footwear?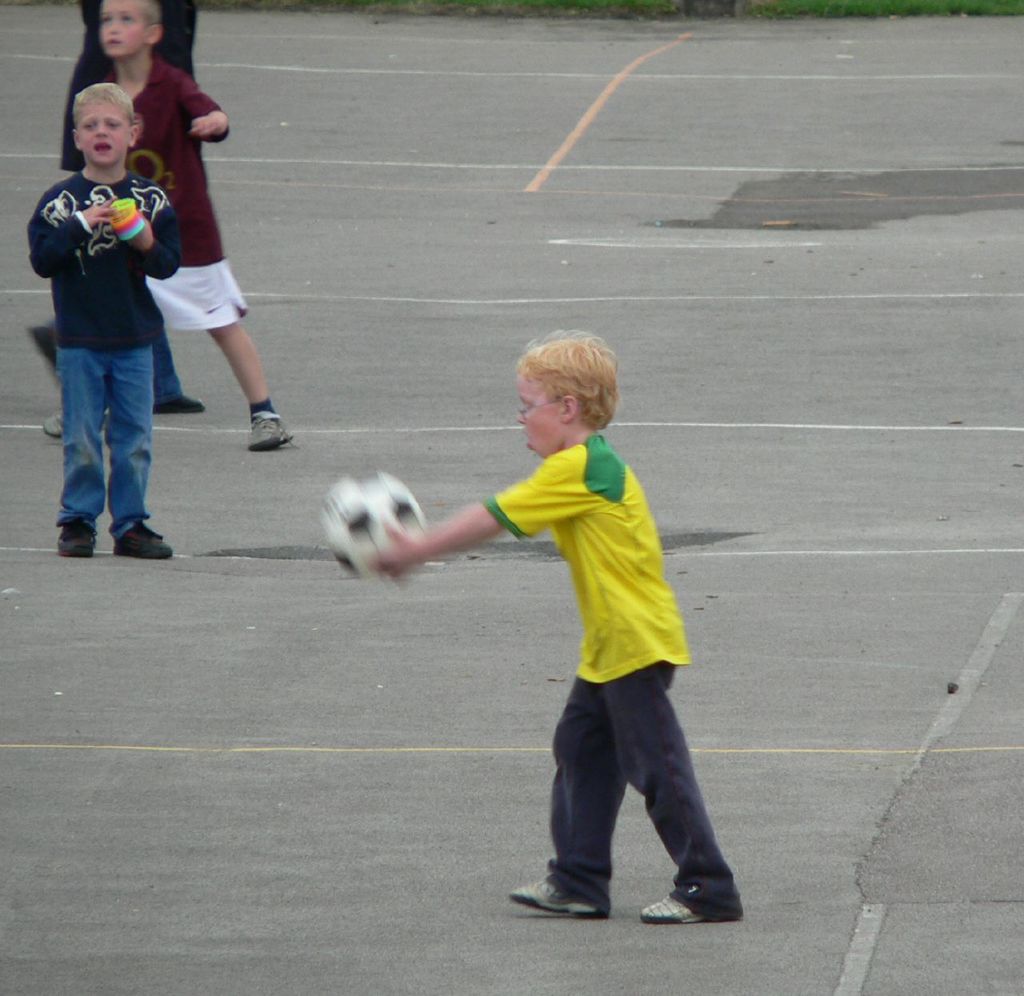
<bbox>151, 395, 206, 414</bbox>
